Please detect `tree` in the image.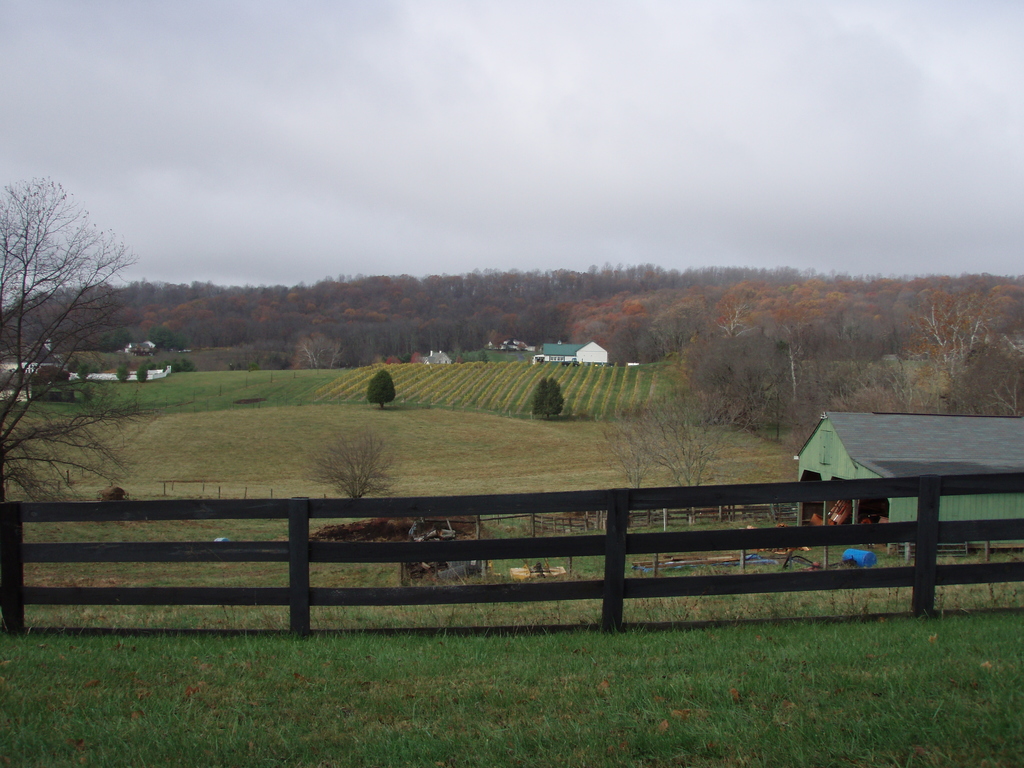
<bbox>629, 396, 740, 484</bbox>.
